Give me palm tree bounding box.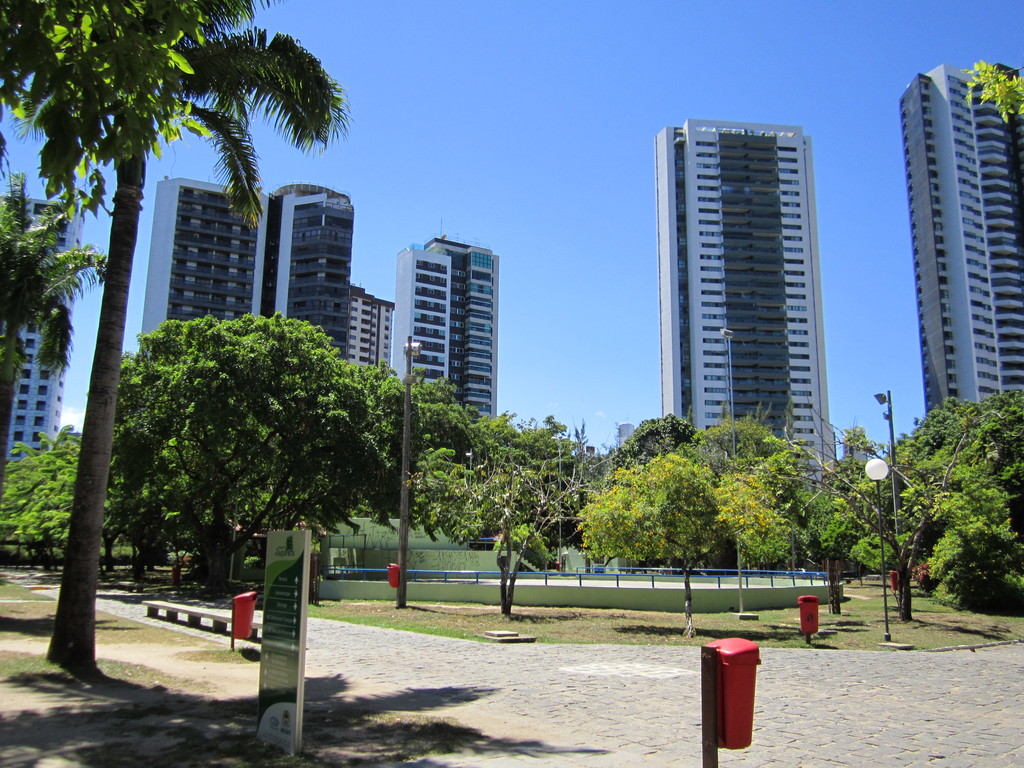
bbox=[491, 419, 579, 592].
